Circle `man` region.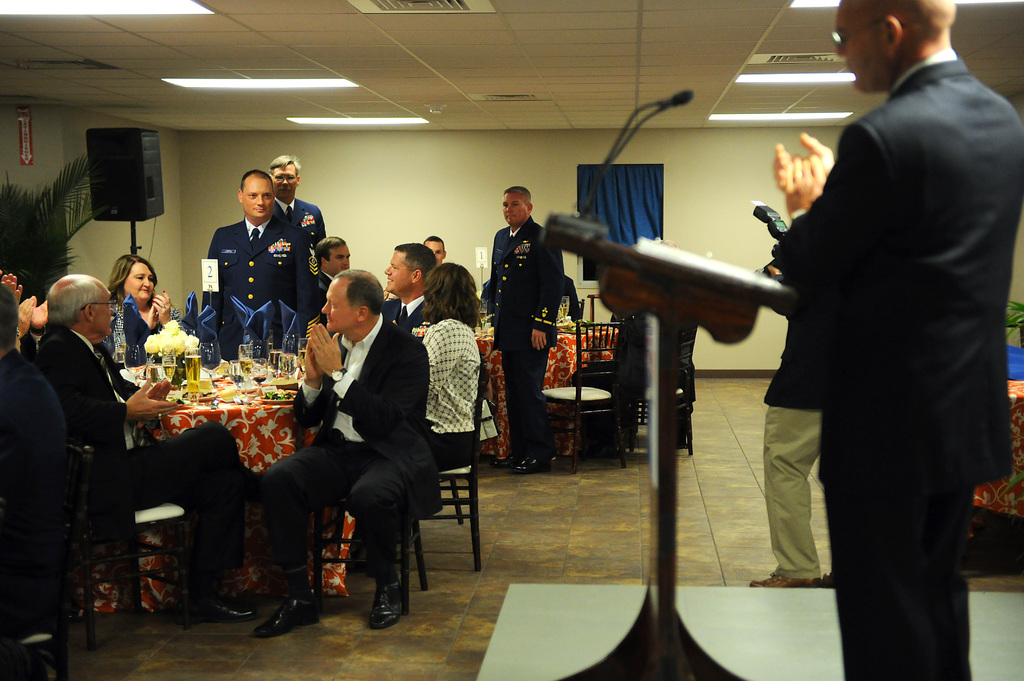
Region: {"left": 270, "top": 156, "right": 328, "bottom": 278}.
